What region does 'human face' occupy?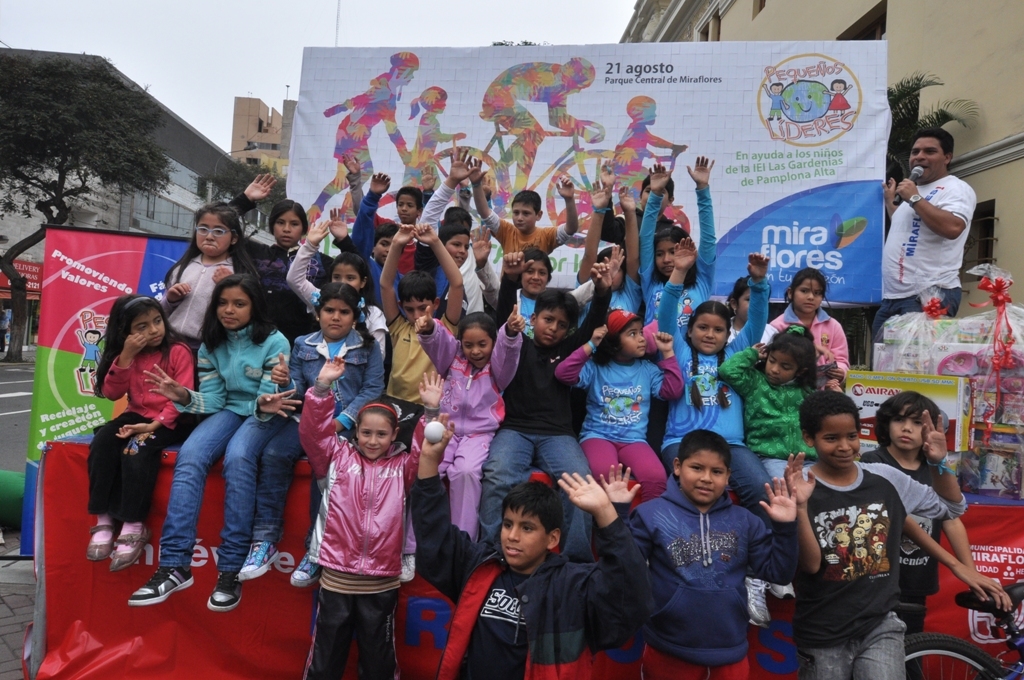
locate(209, 283, 250, 327).
